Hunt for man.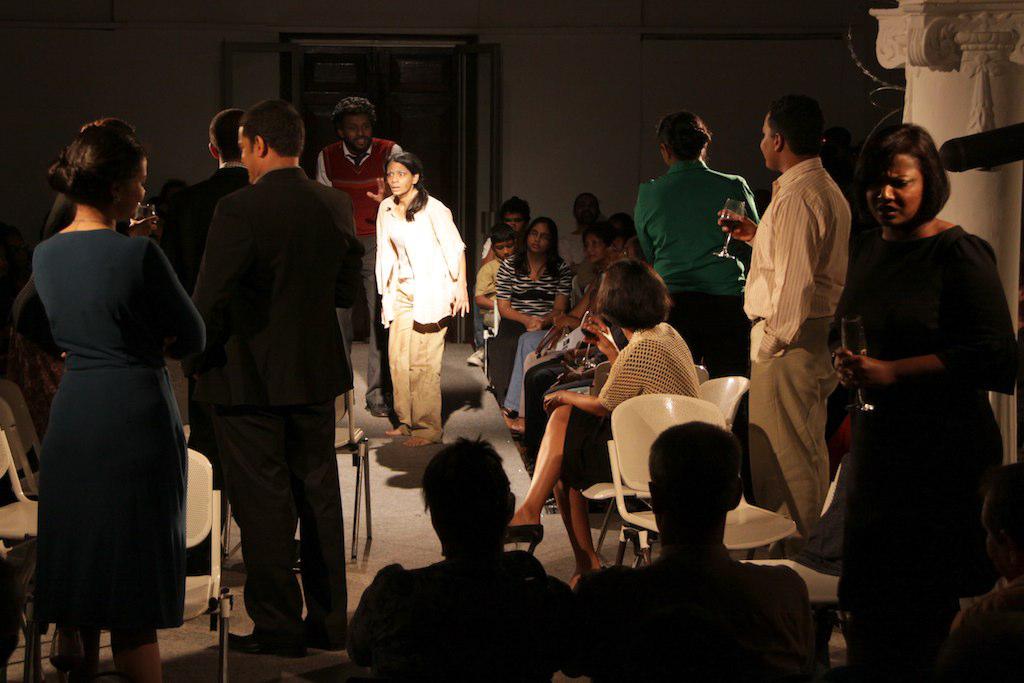
Hunted down at (x1=558, y1=195, x2=605, y2=270).
